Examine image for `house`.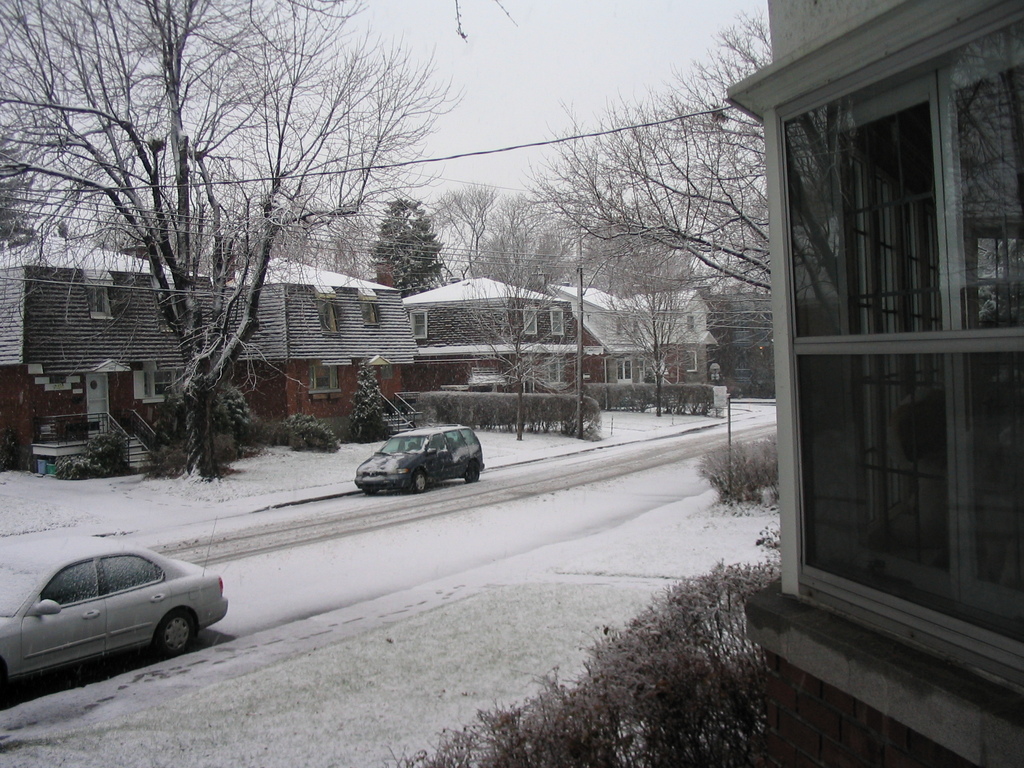
Examination result: (left=724, top=0, right=1023, bottom=767).
